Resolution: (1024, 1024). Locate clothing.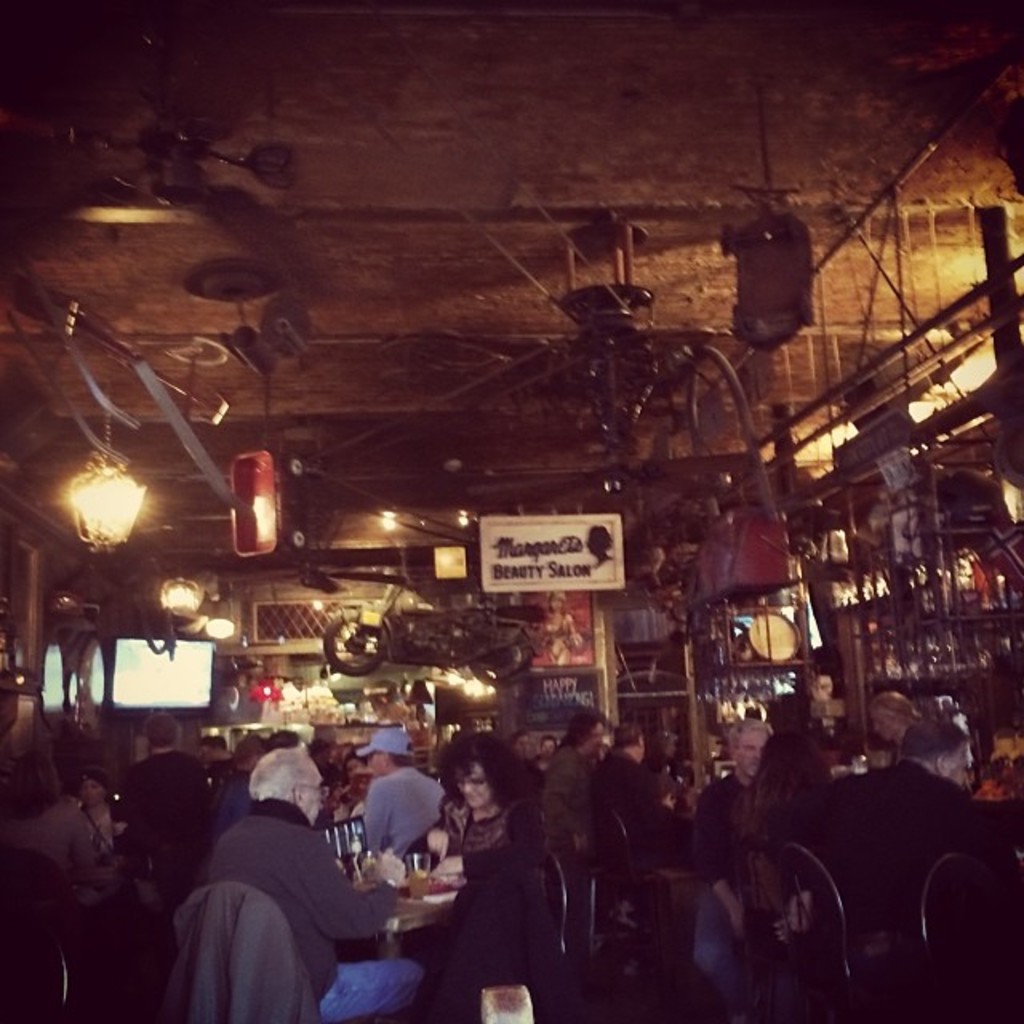
[x1=184, y1=795, x2=386, y2=990].
